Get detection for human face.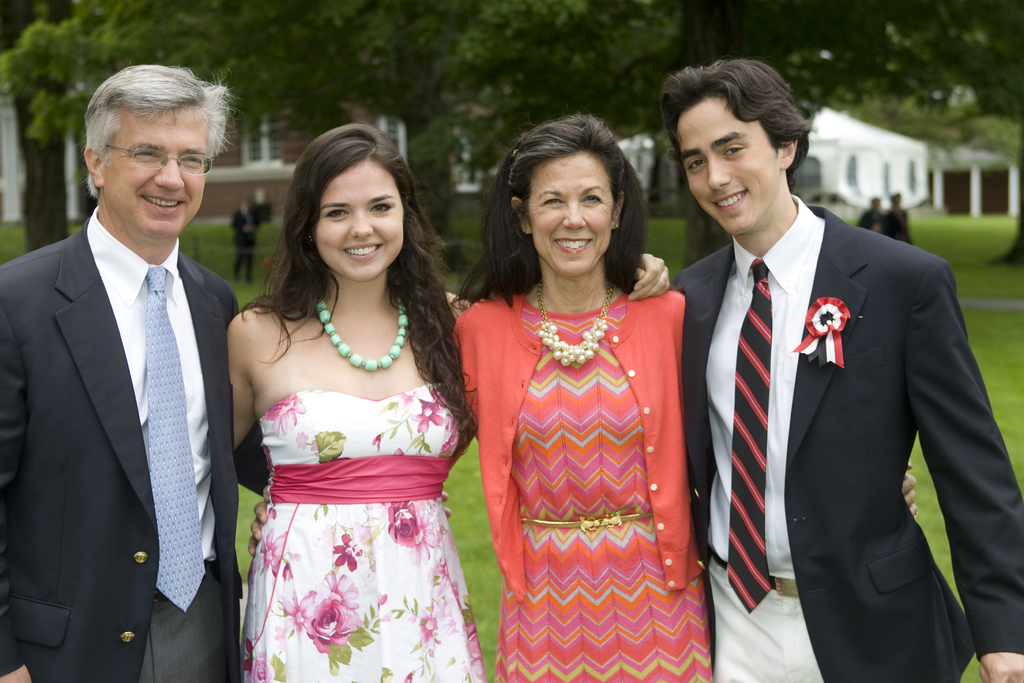
Detection: x1=99 y1=102 x2=207 y2=238.
